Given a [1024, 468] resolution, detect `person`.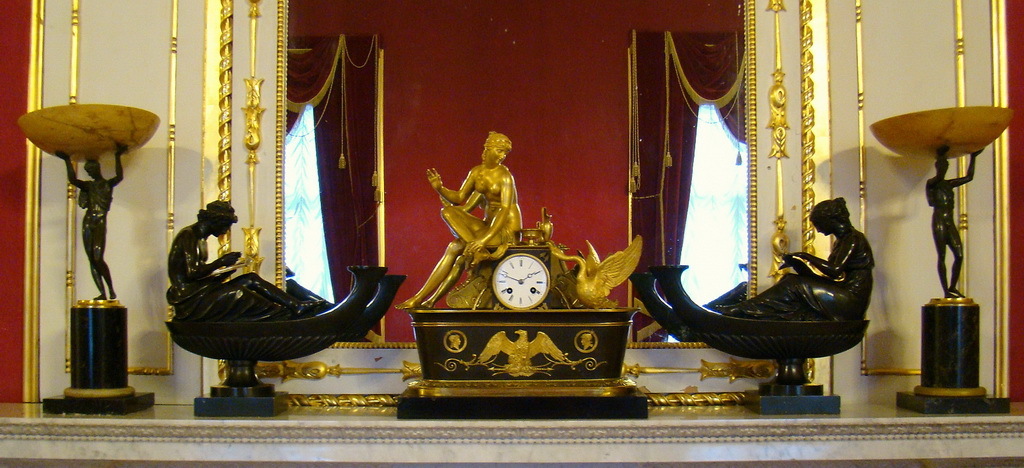
locate(54, 149, 127, 301).
